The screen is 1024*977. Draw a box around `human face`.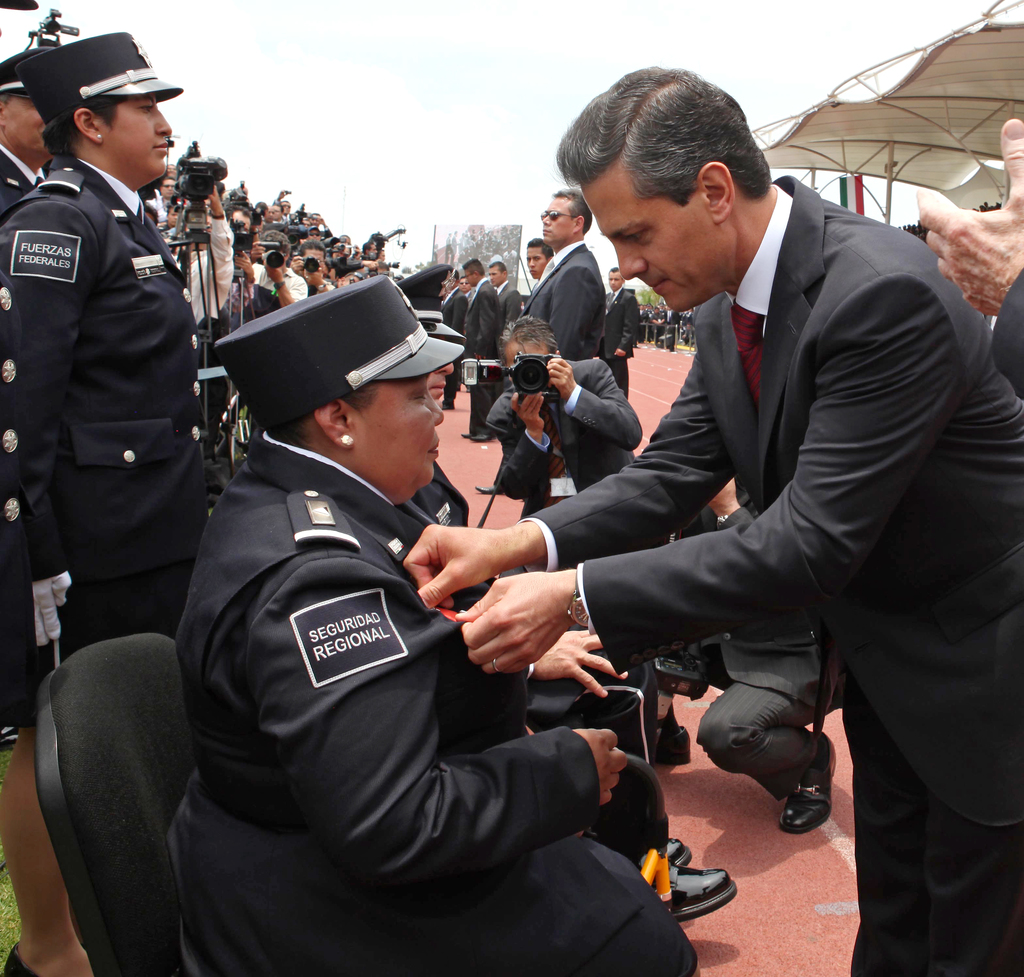
bbox=[579, 171, 732, 314].
